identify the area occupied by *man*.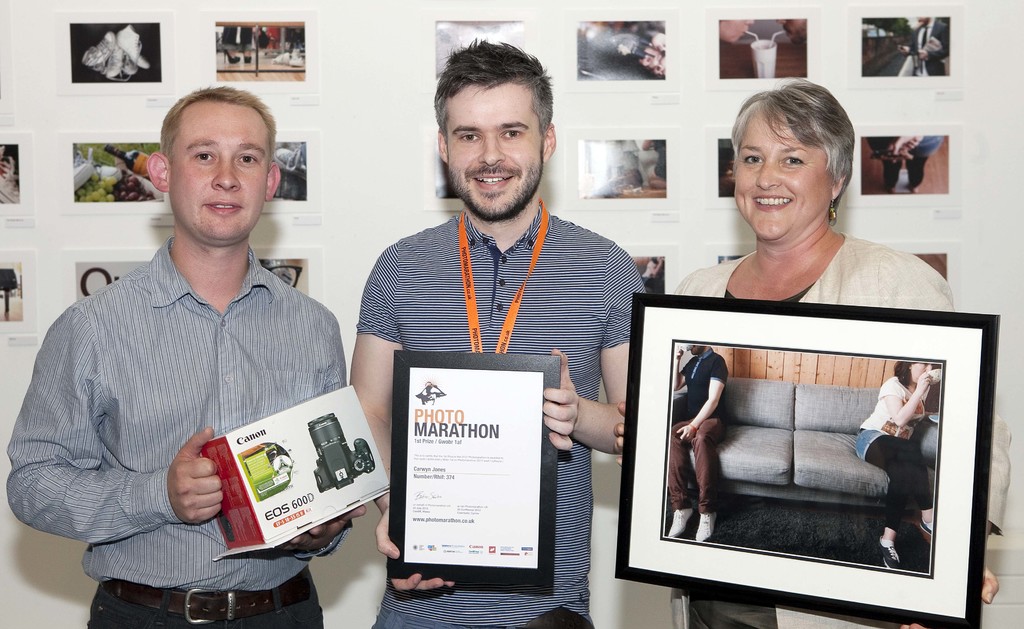
Area: BBox(899, 17, 952, 74).
